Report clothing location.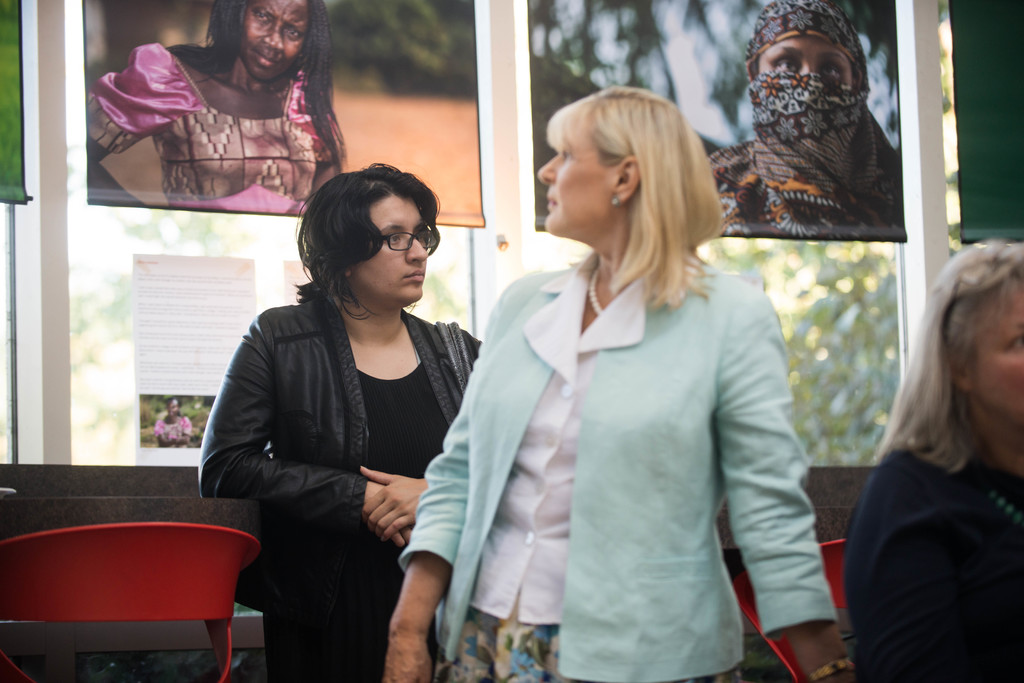
Report: pyautogui.locateOnScreen(152, 414, 194, 450).
